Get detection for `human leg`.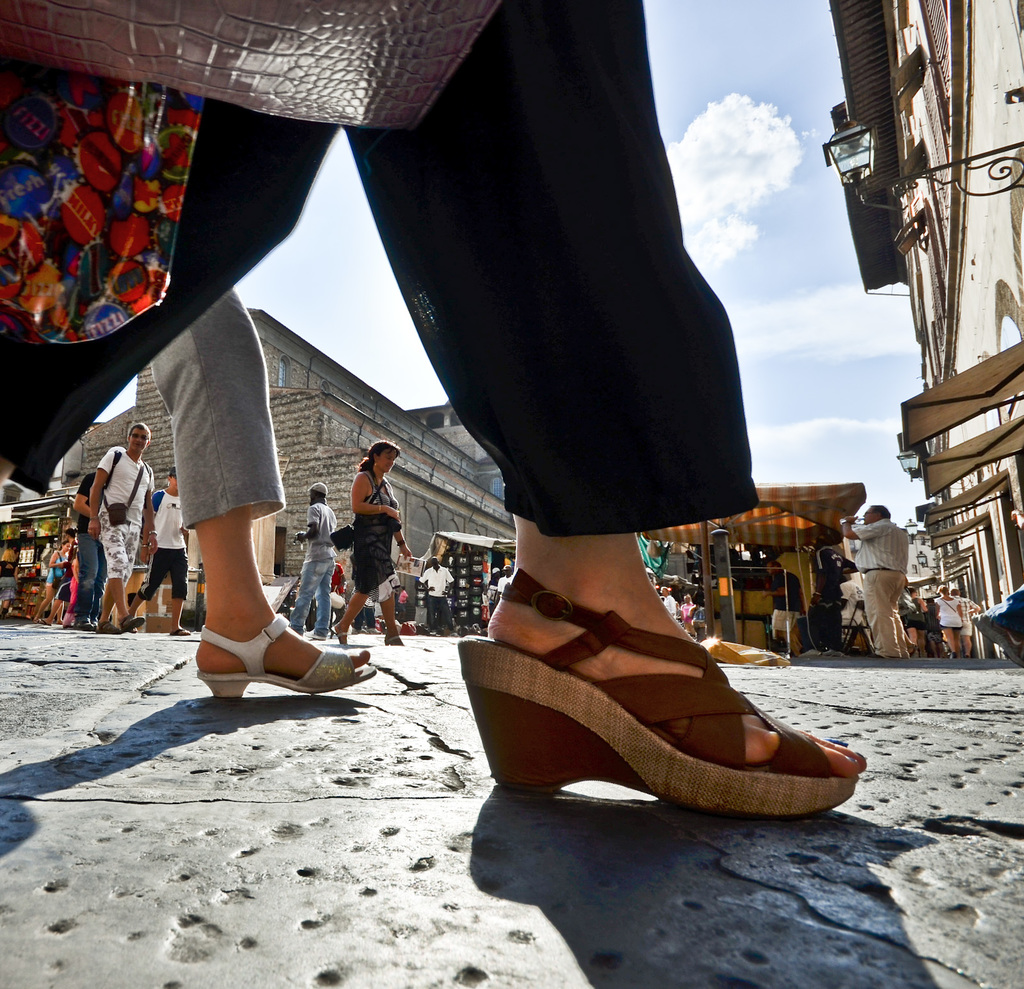
Detection: [100,527,131,626].
